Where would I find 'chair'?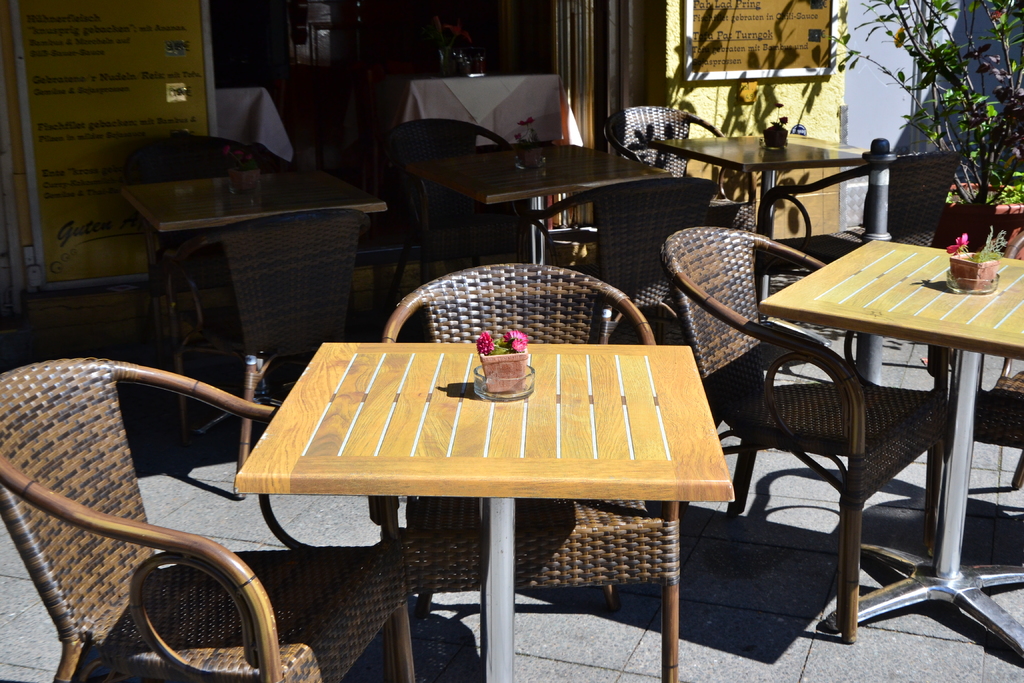
At 360, 256, 678, 682.
